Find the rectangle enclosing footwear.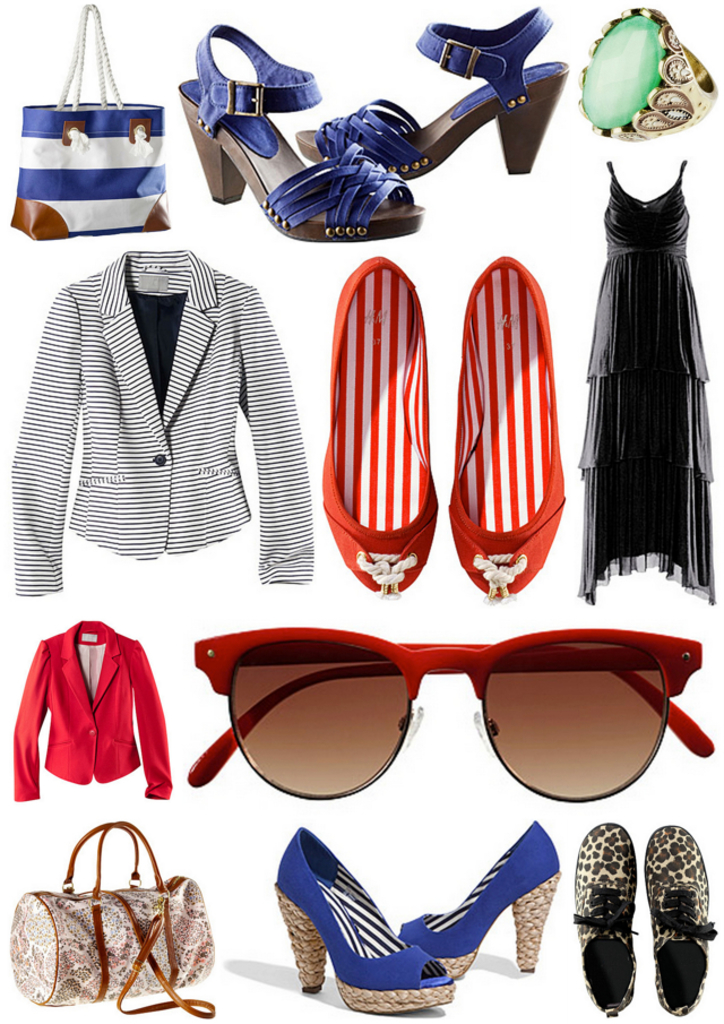
[x1=176, y1=23, x2=423, y2=243].
